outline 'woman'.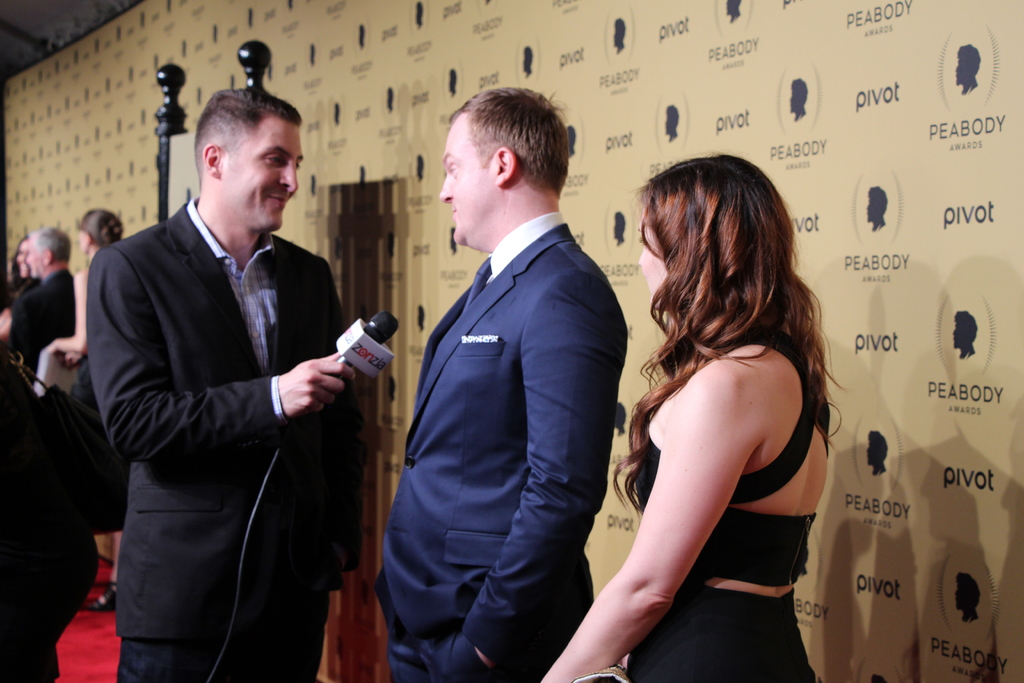
Outline: [x1=543, y1=156, x2=842, y2=682].
